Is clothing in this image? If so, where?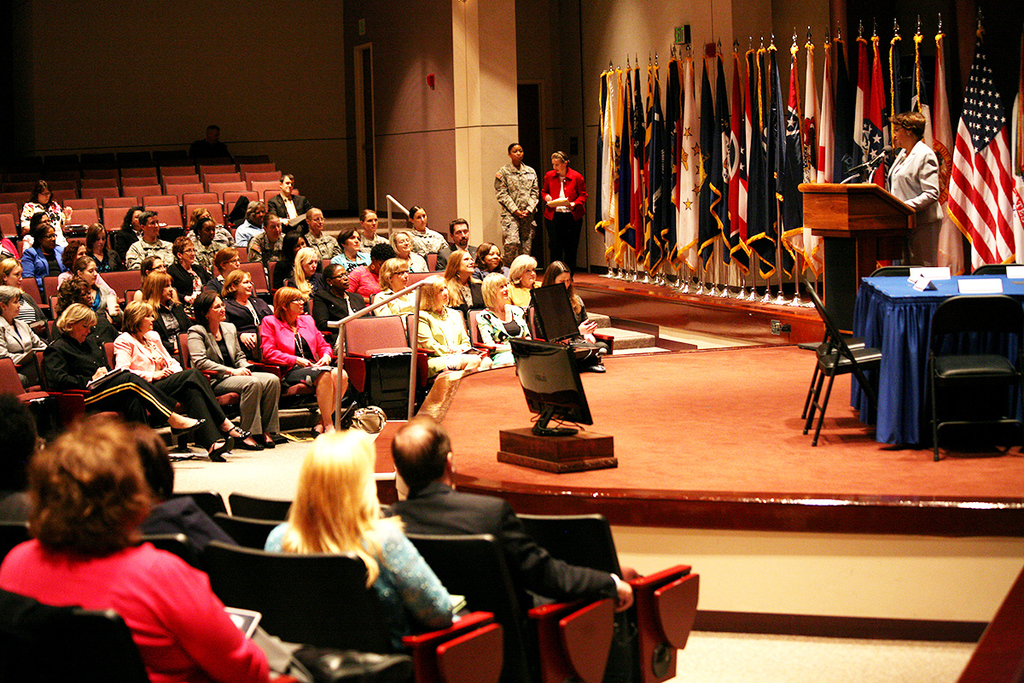
Yes, at <bbox>311, 283, 364, 336</bbox>.
